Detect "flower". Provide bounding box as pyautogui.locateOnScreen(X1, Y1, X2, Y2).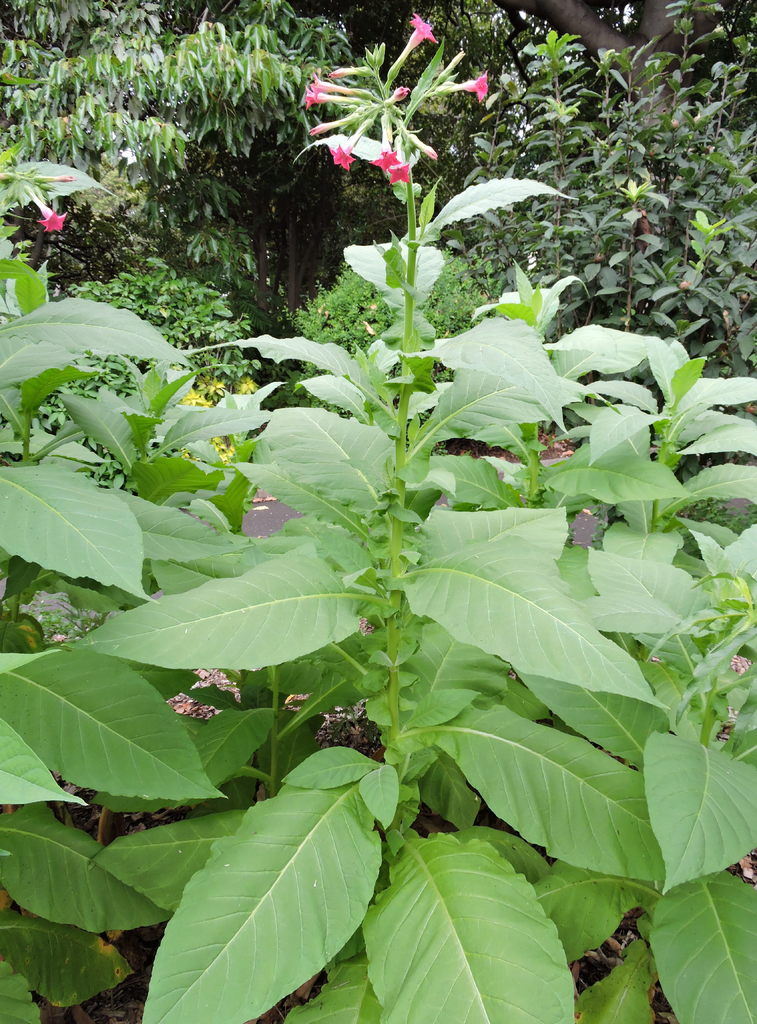
pyautogui.locateOnScreen(390, 13, 437, 74).
